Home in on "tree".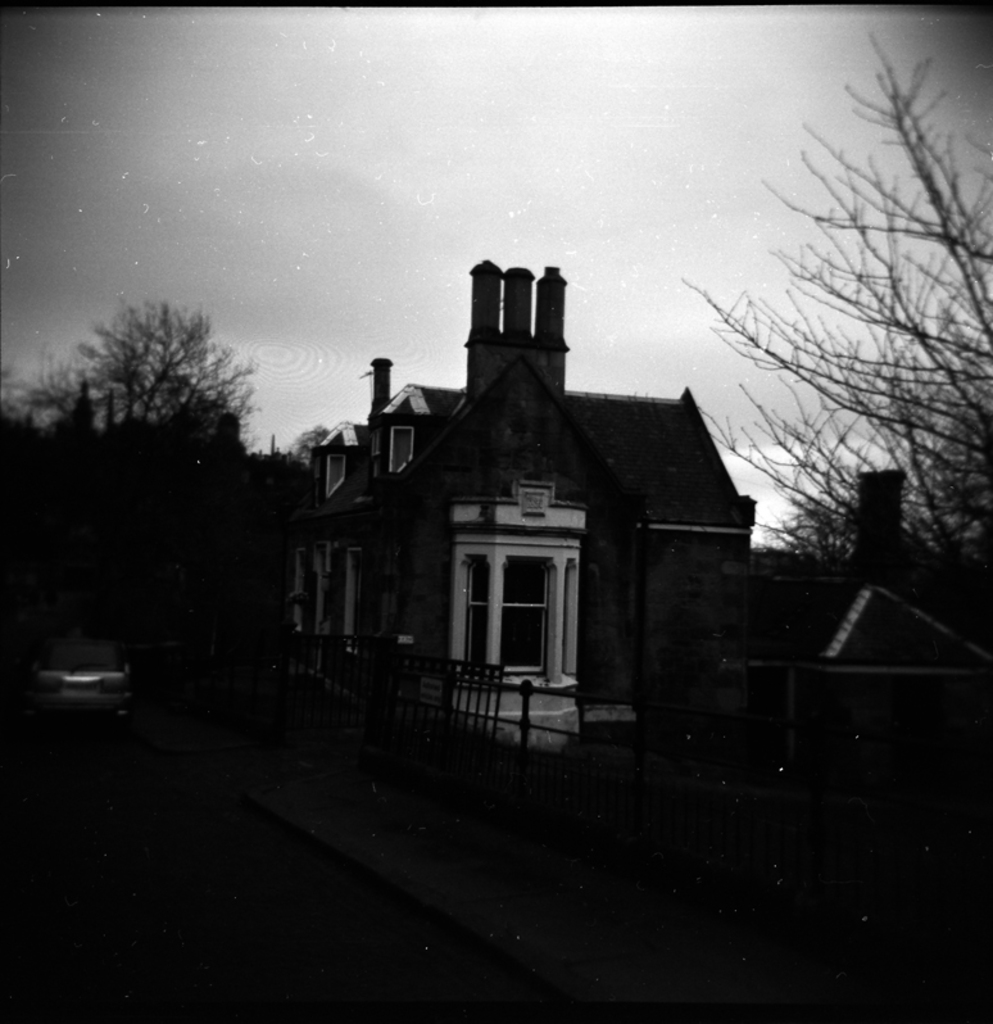
Homed in at x1=676 y1=33 x2=992 y2=630.
